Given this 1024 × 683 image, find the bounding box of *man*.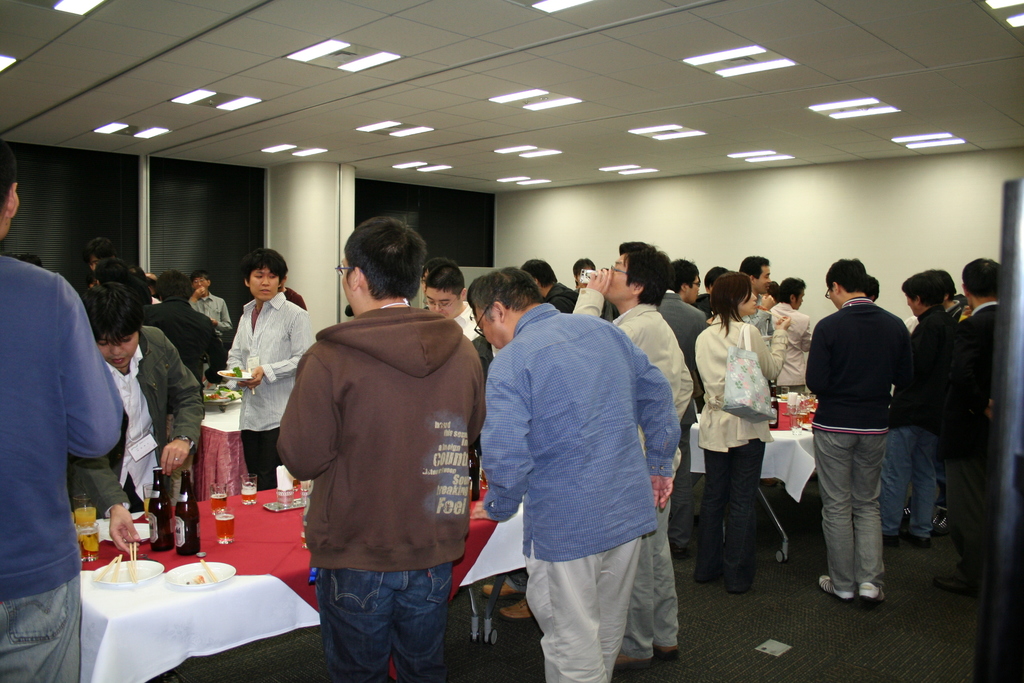
detection(574, 242, 687, 661).
